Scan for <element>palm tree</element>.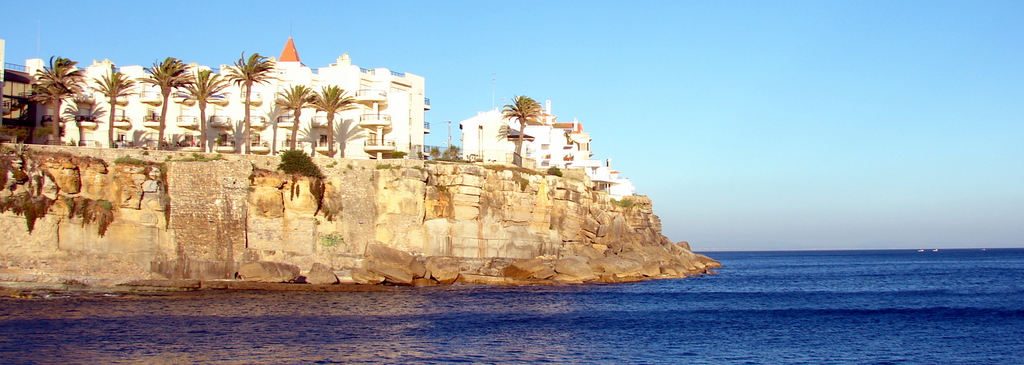
Scan result: <bbox>488, 97, 554, 160</bbox>.
